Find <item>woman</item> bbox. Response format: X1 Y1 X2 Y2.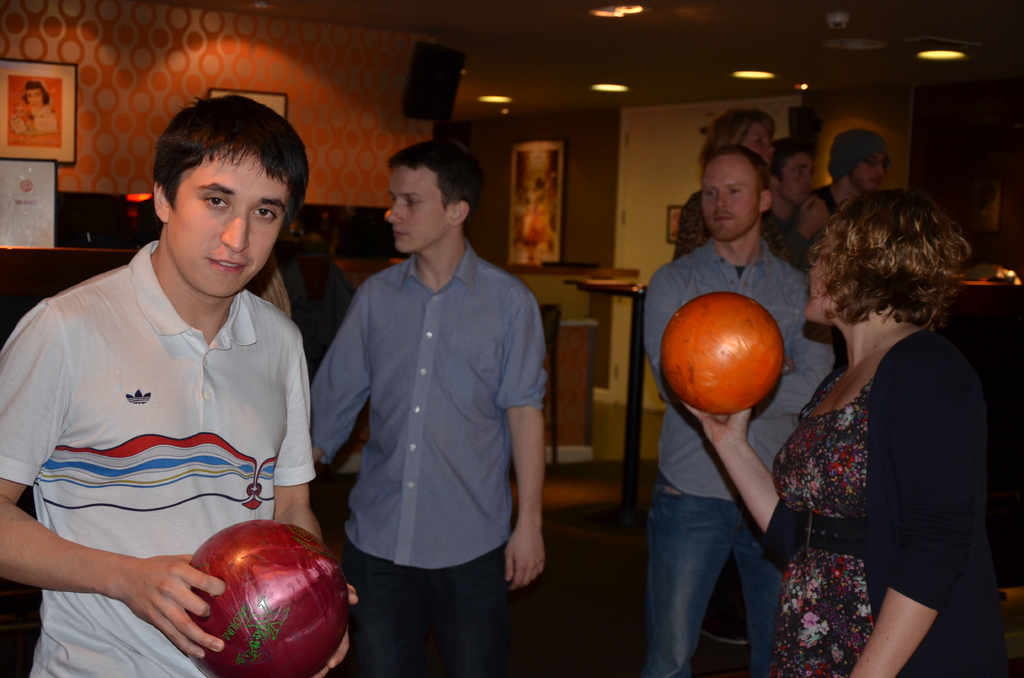
673 108 777 261.
